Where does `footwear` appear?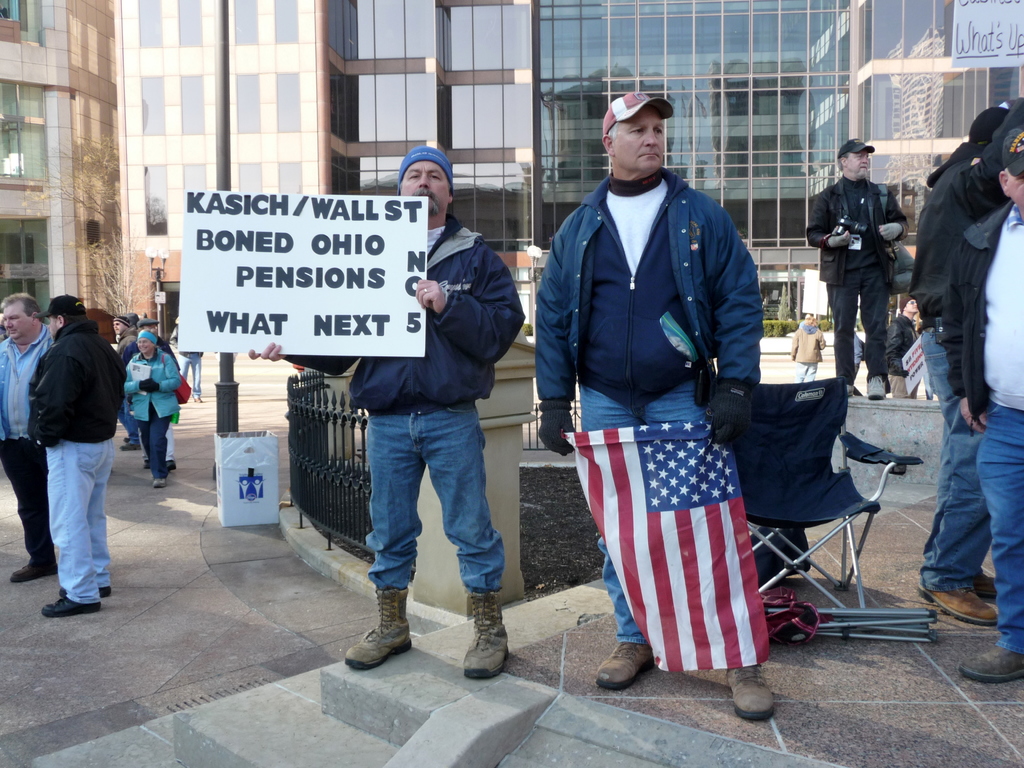
Appears at x1=863 y1=372 x2=886 y2=402.
